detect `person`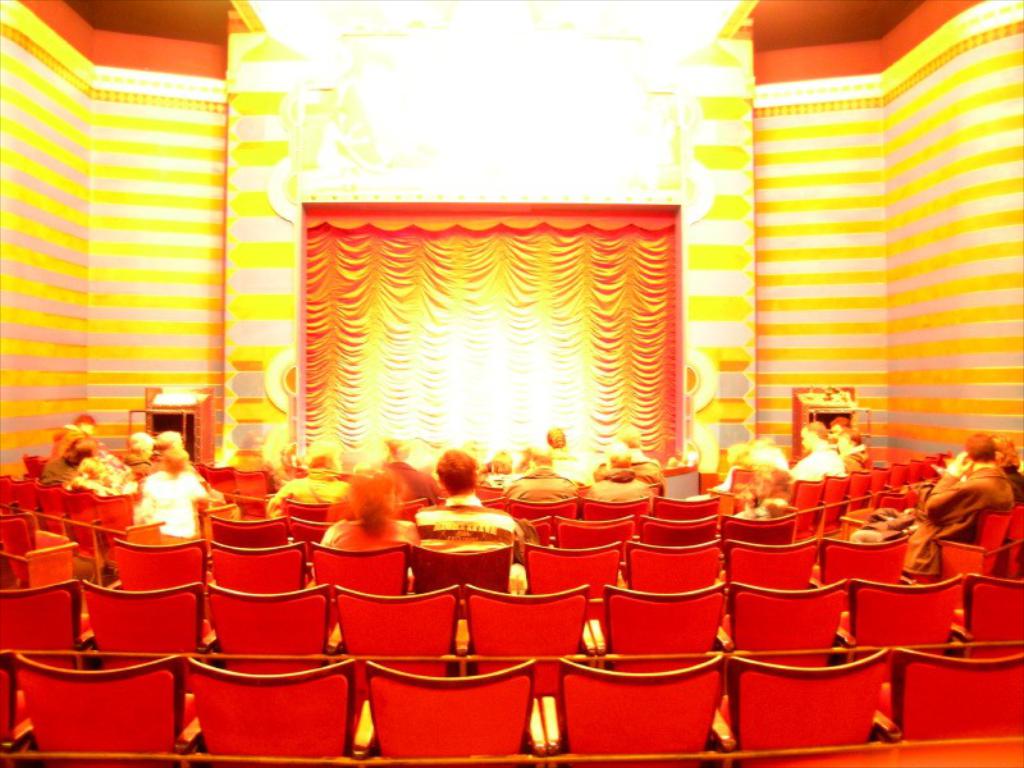
416, 452, 529, 568
